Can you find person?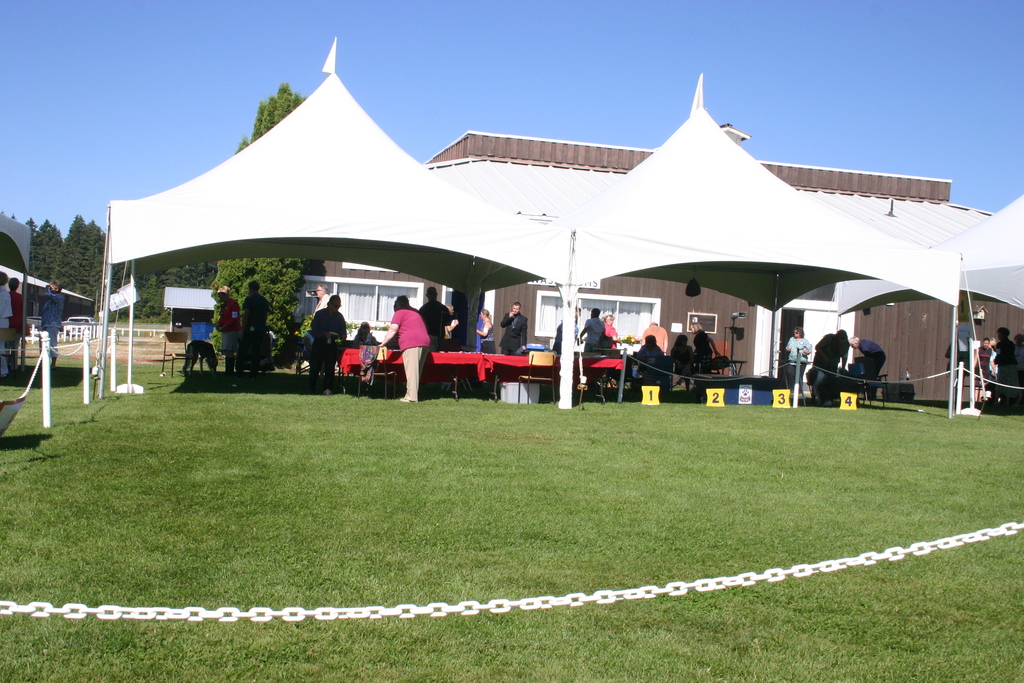
Yes, bounding box: detection(788, 329, 811, 393).
